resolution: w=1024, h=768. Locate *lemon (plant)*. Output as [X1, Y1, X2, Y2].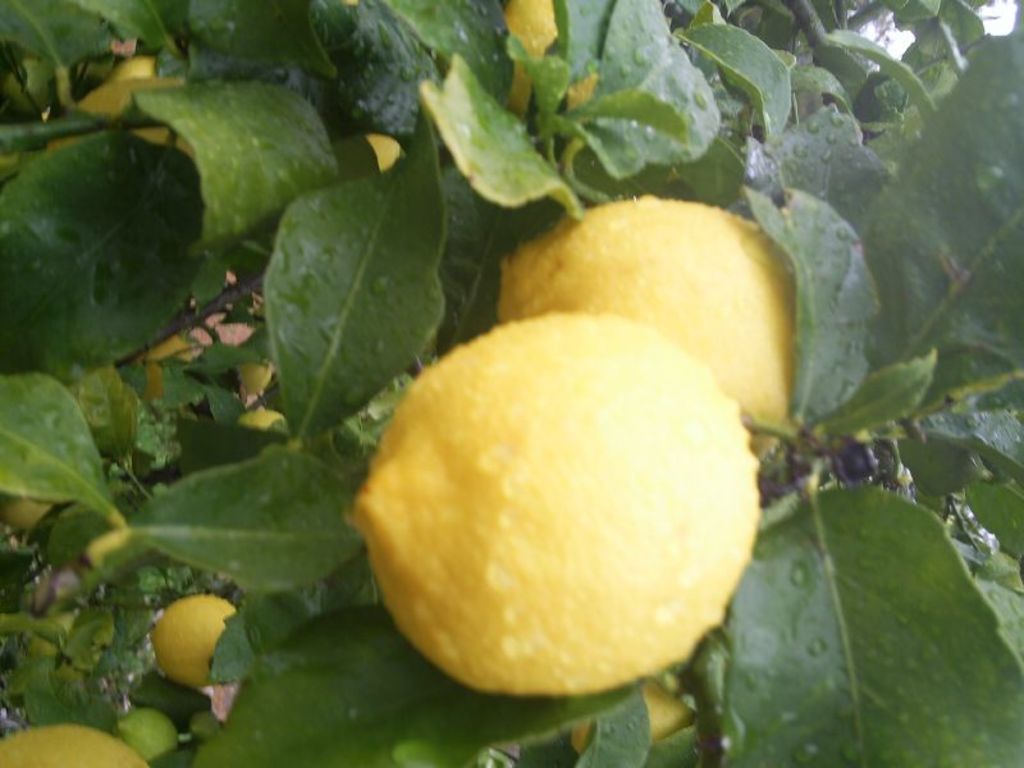
[131, 335, 204, 401].
